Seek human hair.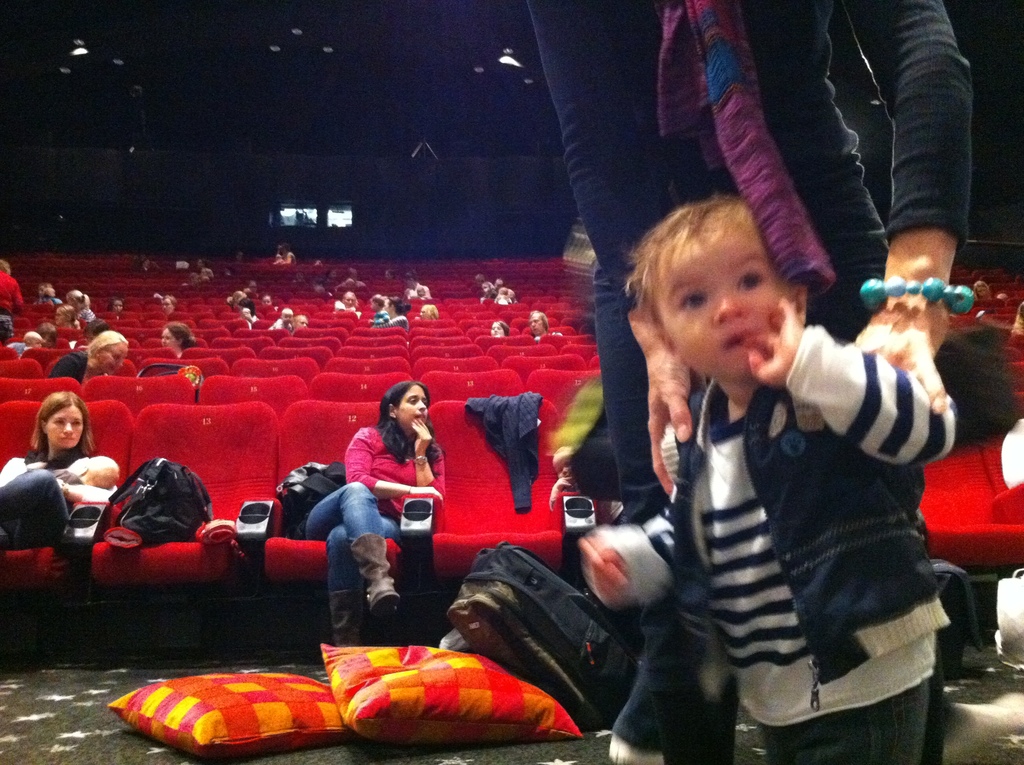
(x1=165, y1=294, x2=178, y2=309).
